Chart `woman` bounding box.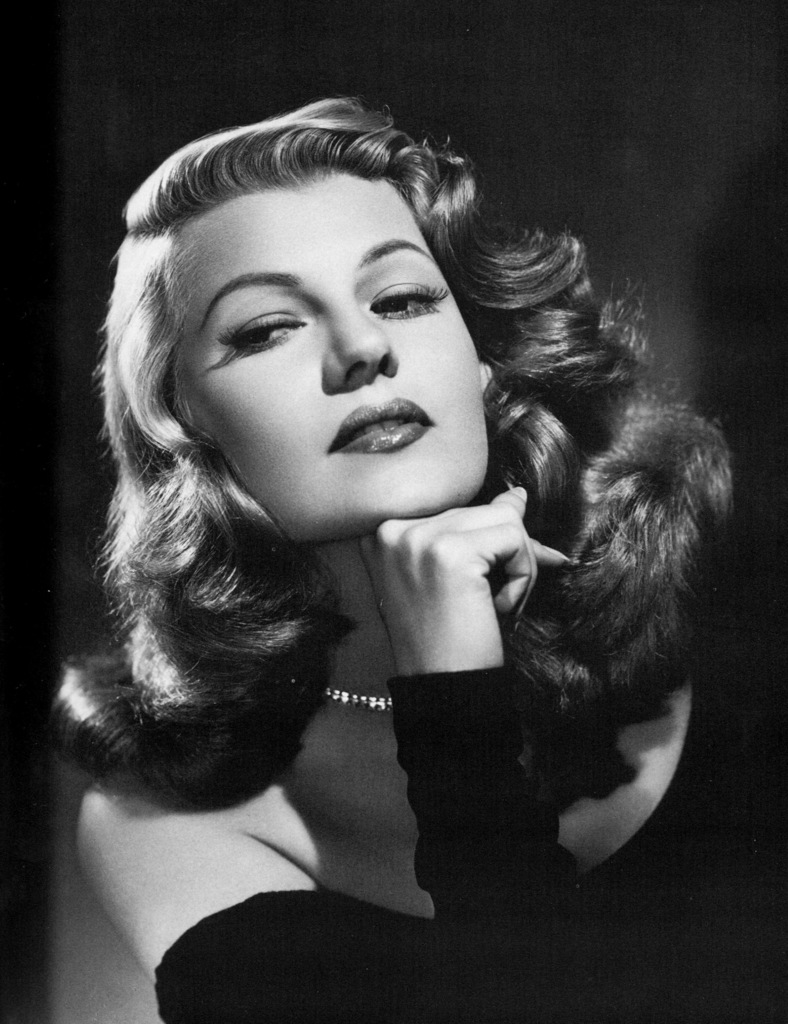
Charted: {"x1": 20, "y1": 24, "x2": 687, "y2": 1018}.
